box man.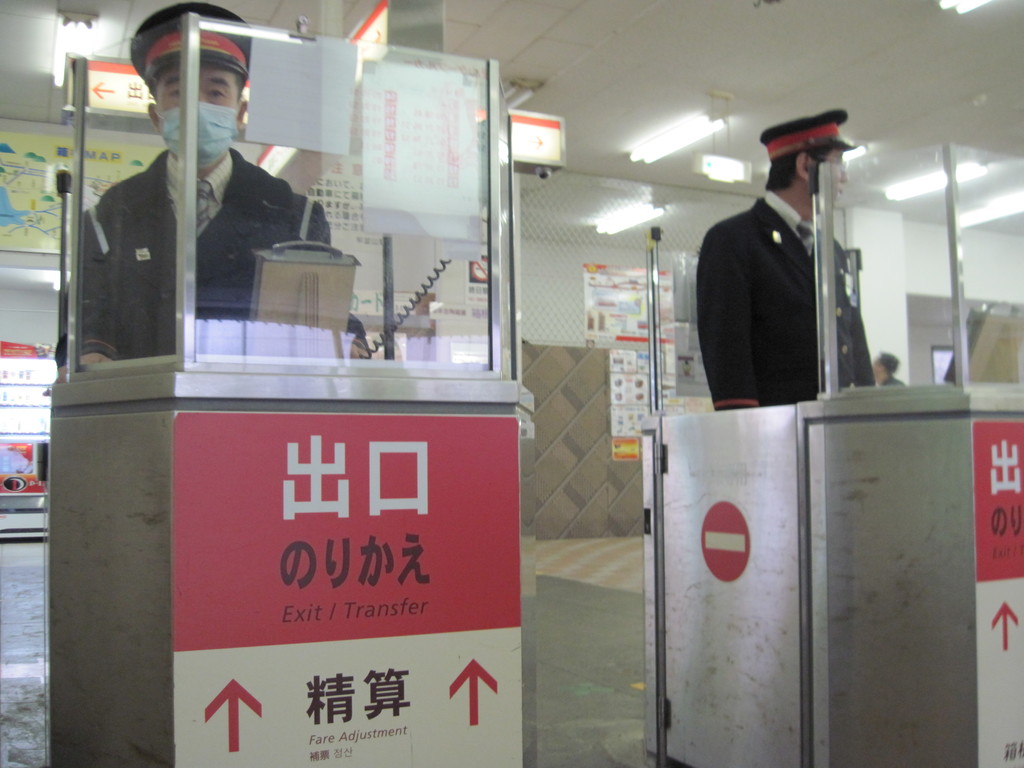
pyautogui.locateOnScreen(686, 108, 871, 415).
